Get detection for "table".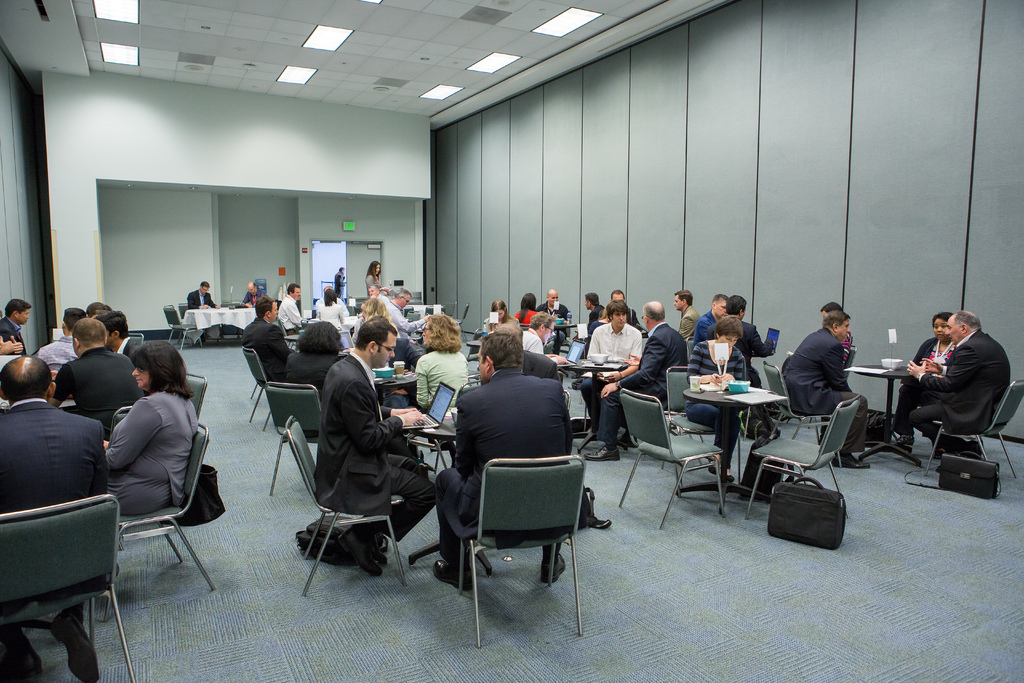
Detection: <box>564,358,632,452</box>.
